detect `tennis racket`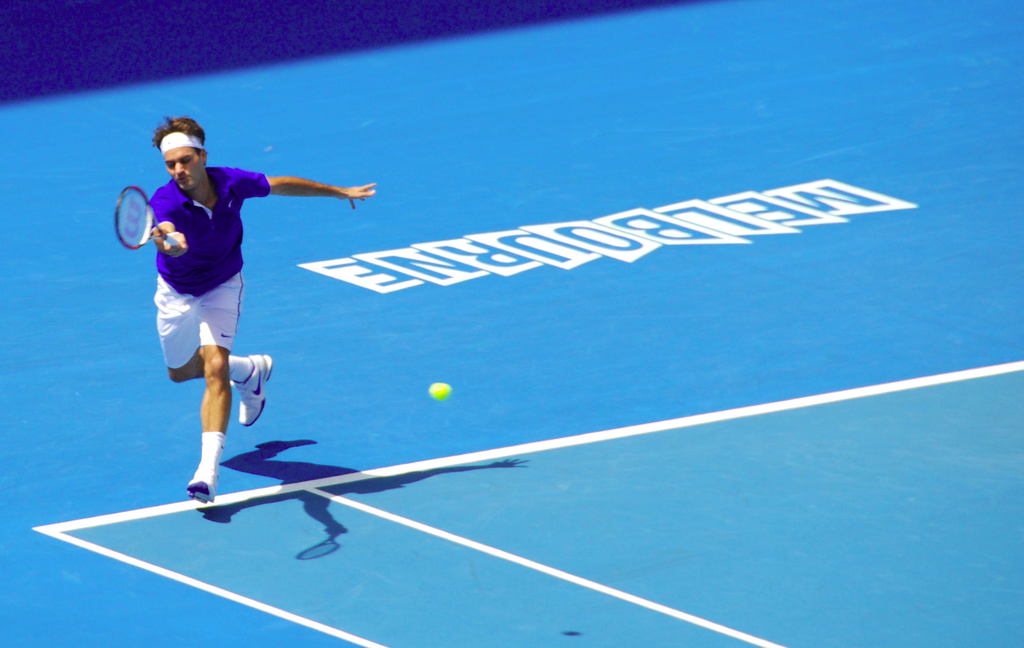
region(111, 182, 177, 251)
